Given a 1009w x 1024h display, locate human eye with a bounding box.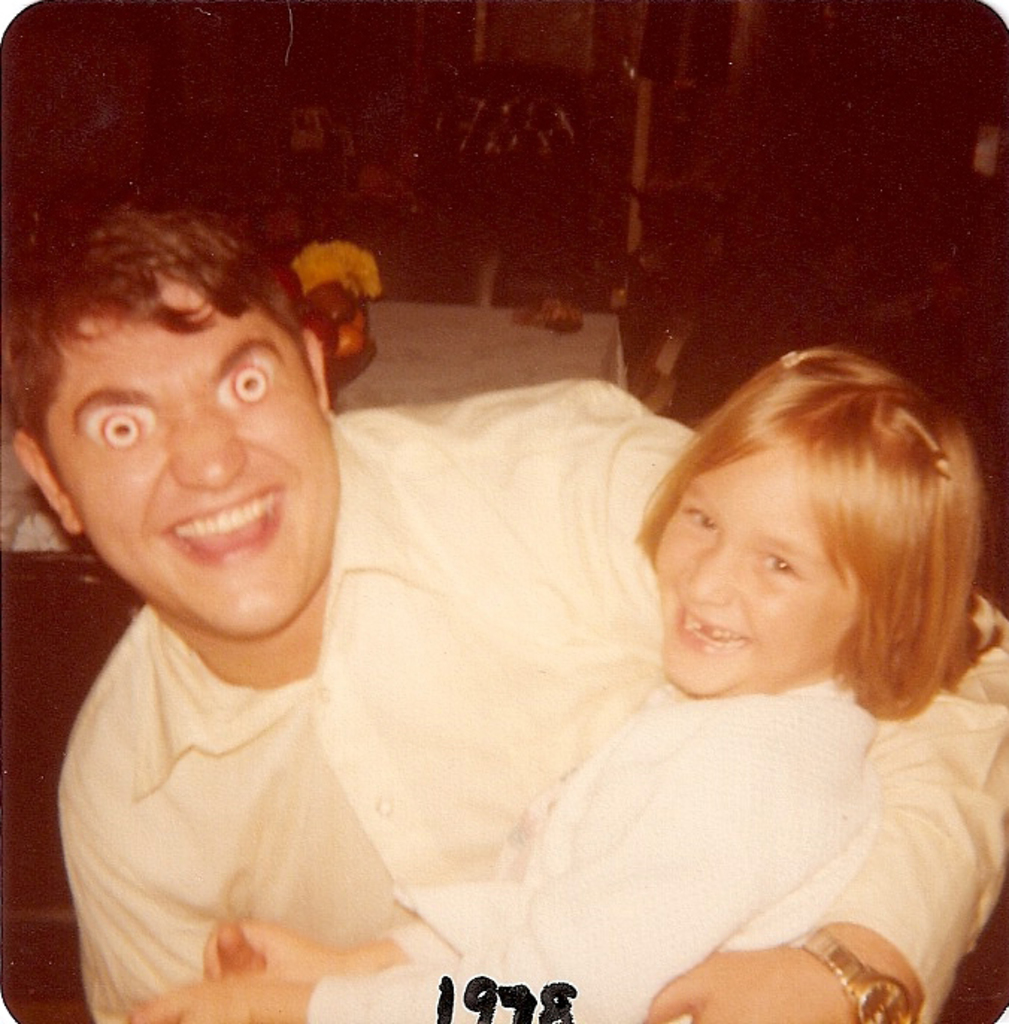
Located: [x1=670, y1=500, x2=719, y2=540].
